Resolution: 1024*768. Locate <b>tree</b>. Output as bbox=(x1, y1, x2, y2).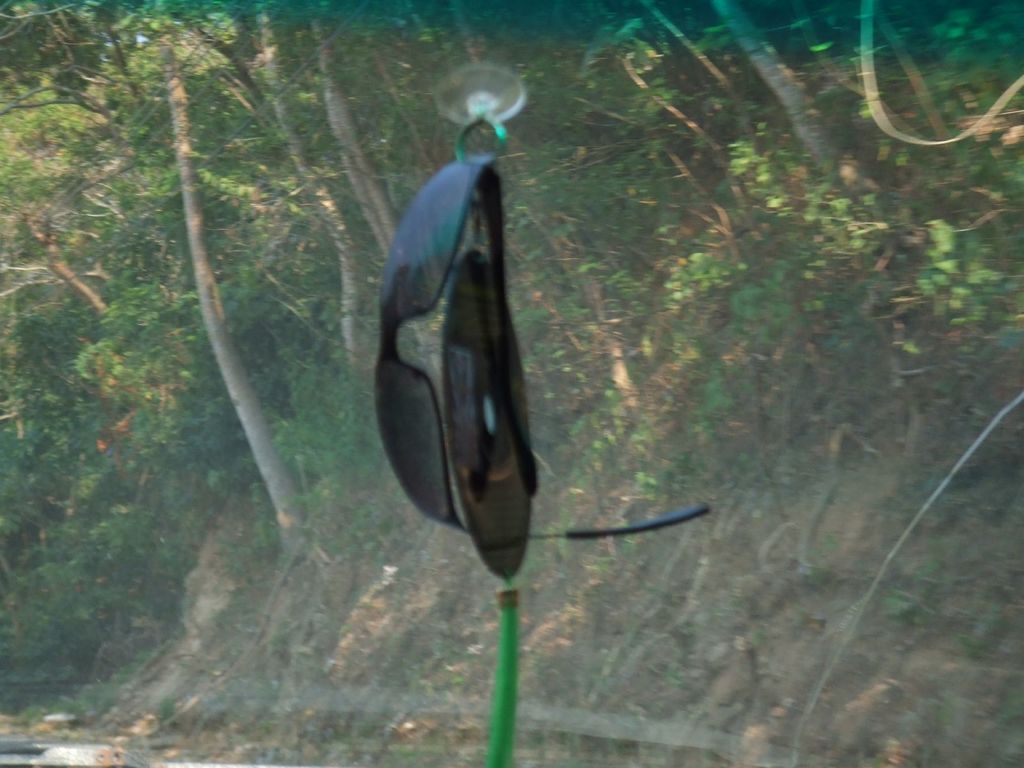
bbox=(0, 0, 459, 679).
